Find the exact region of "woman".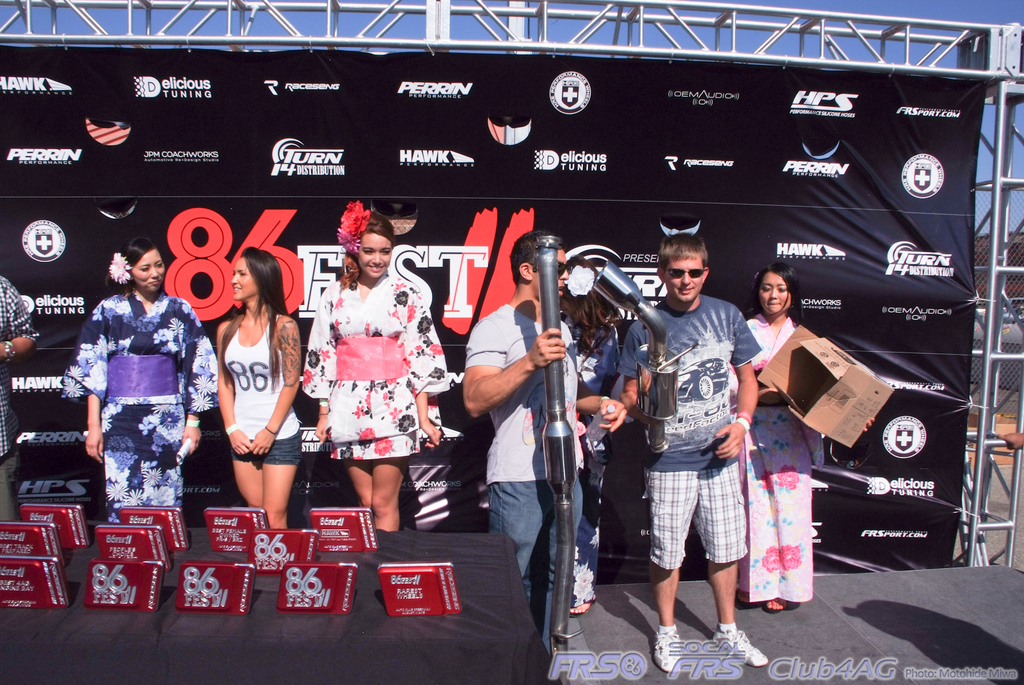
Exact region: [745,257,829,609].
